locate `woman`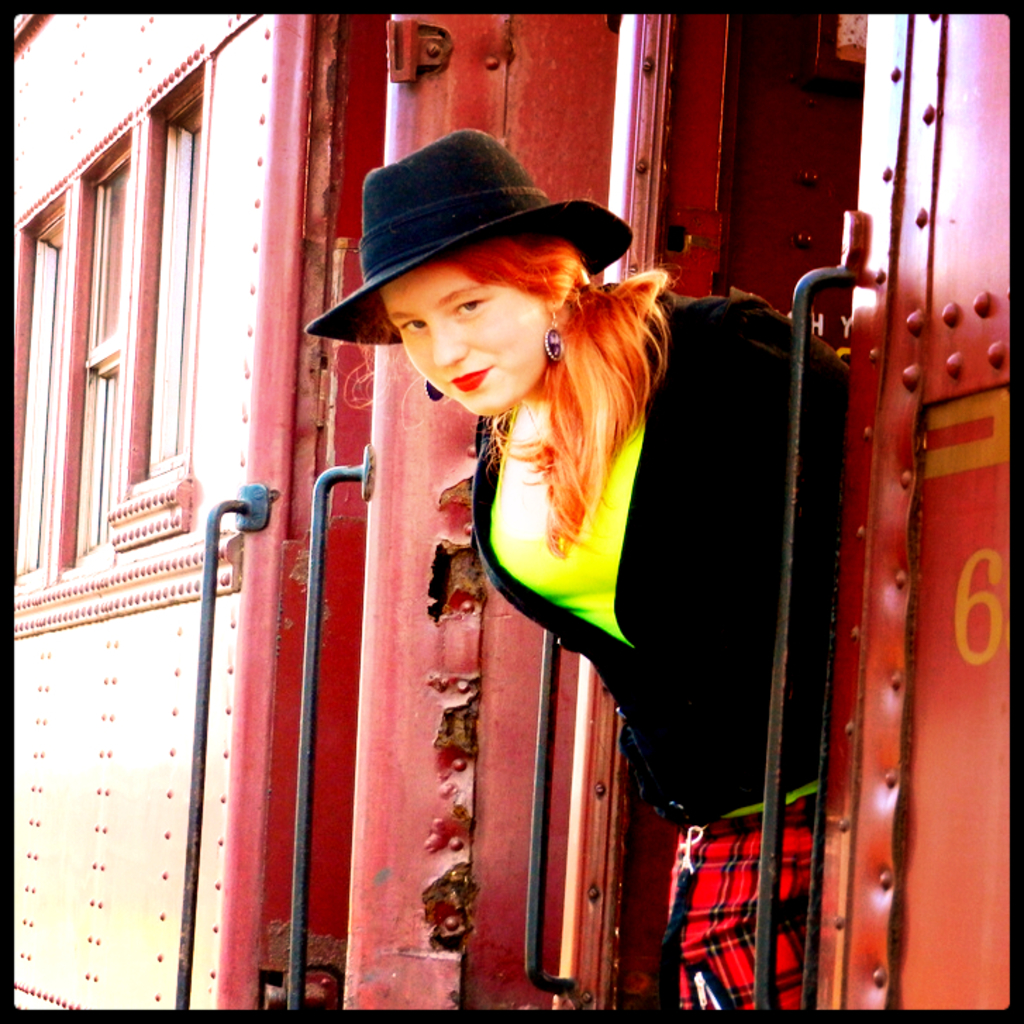
x1=279, y1=163, x2=816, y2=980
